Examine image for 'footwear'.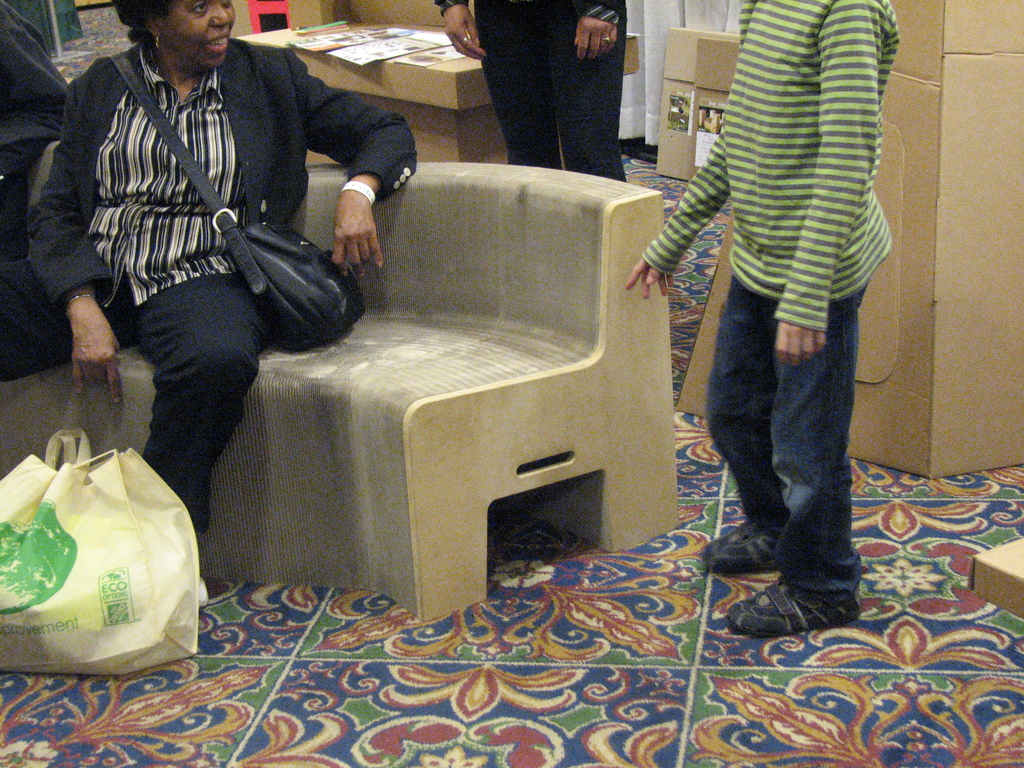
Examination result: 720/572/871/636.
